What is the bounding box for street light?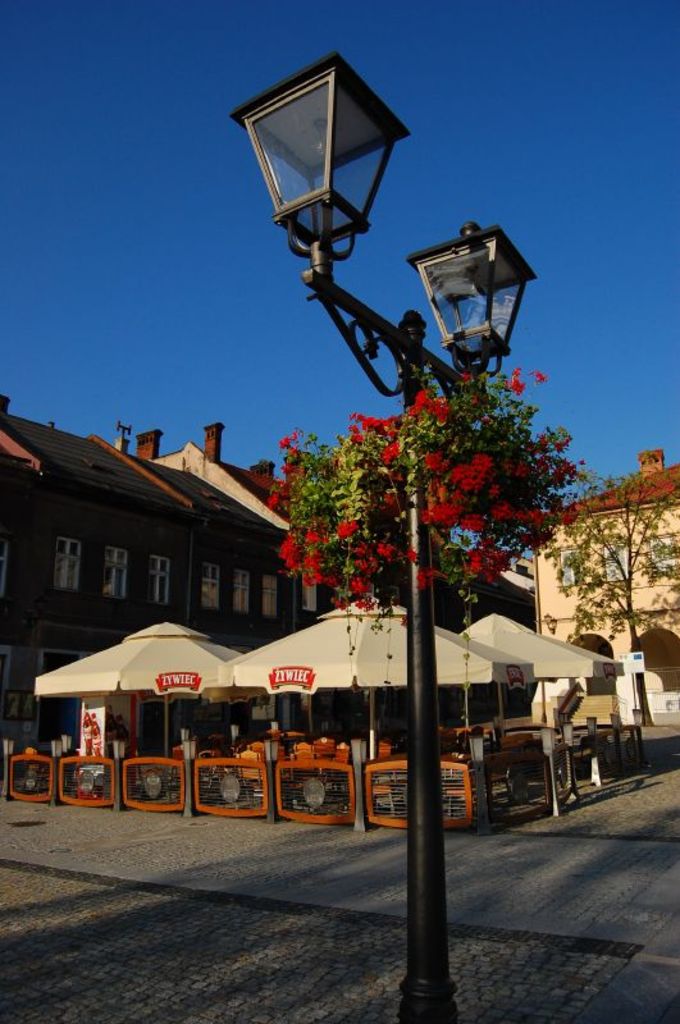
l=225, t=49, r=531, b=1023.
